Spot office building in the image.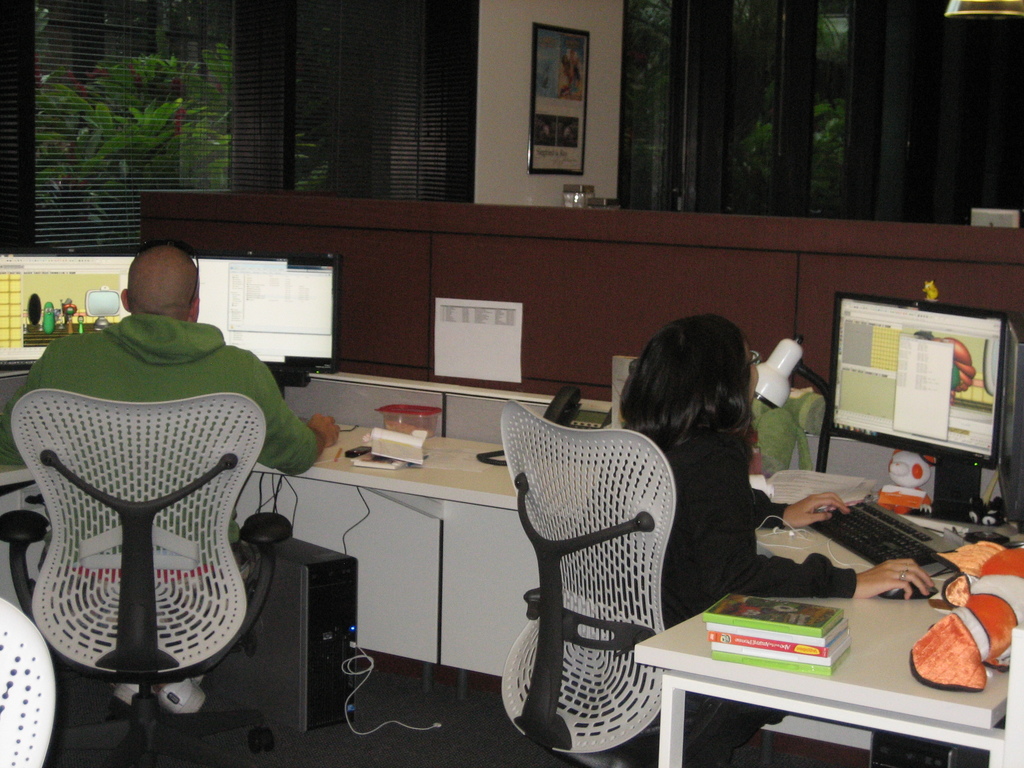
office building found at l=0, t=108, r=1023, b=760.
